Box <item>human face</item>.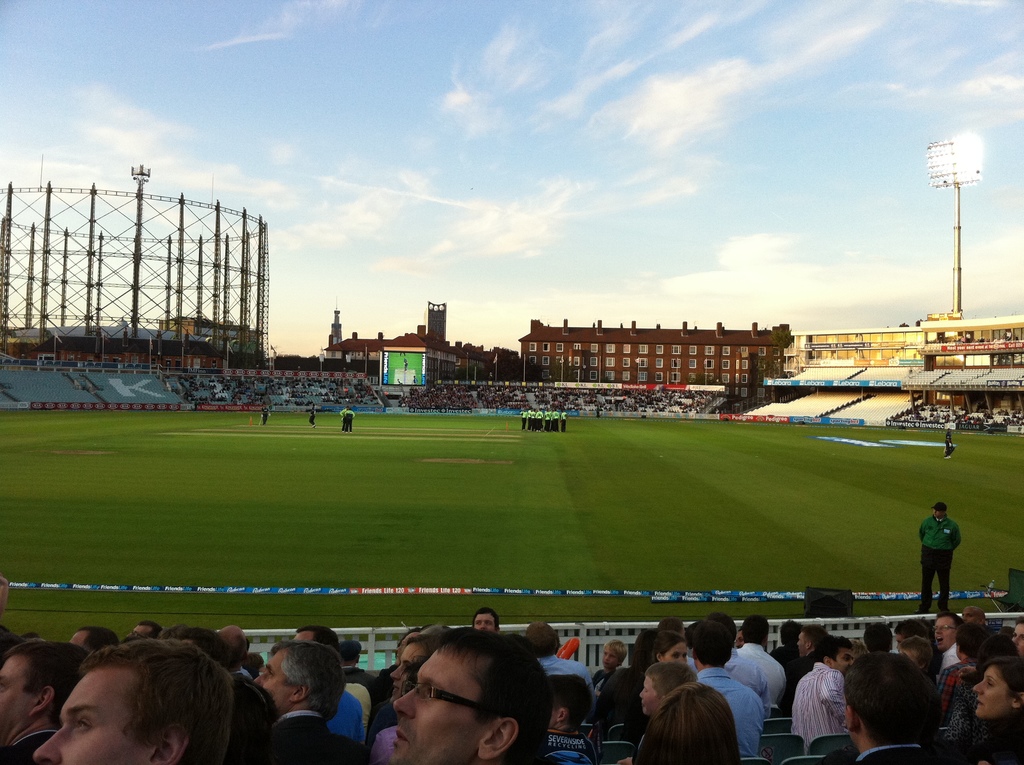
(left=931, top=616, right=954, bottom=650).
